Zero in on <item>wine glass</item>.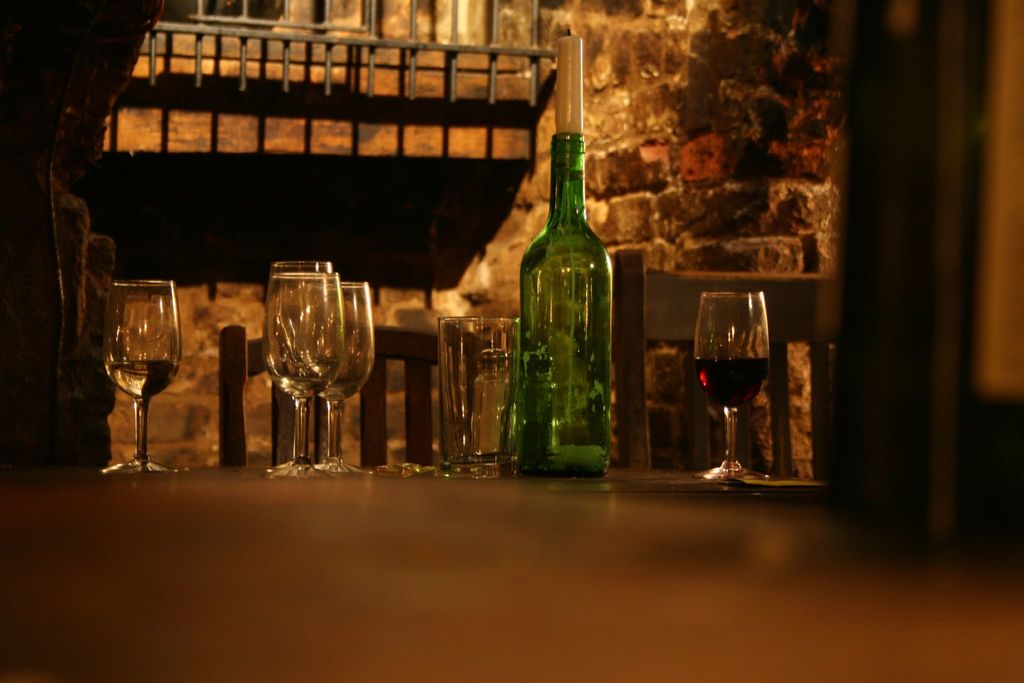
Zeroed in: 694/292/770/476.
